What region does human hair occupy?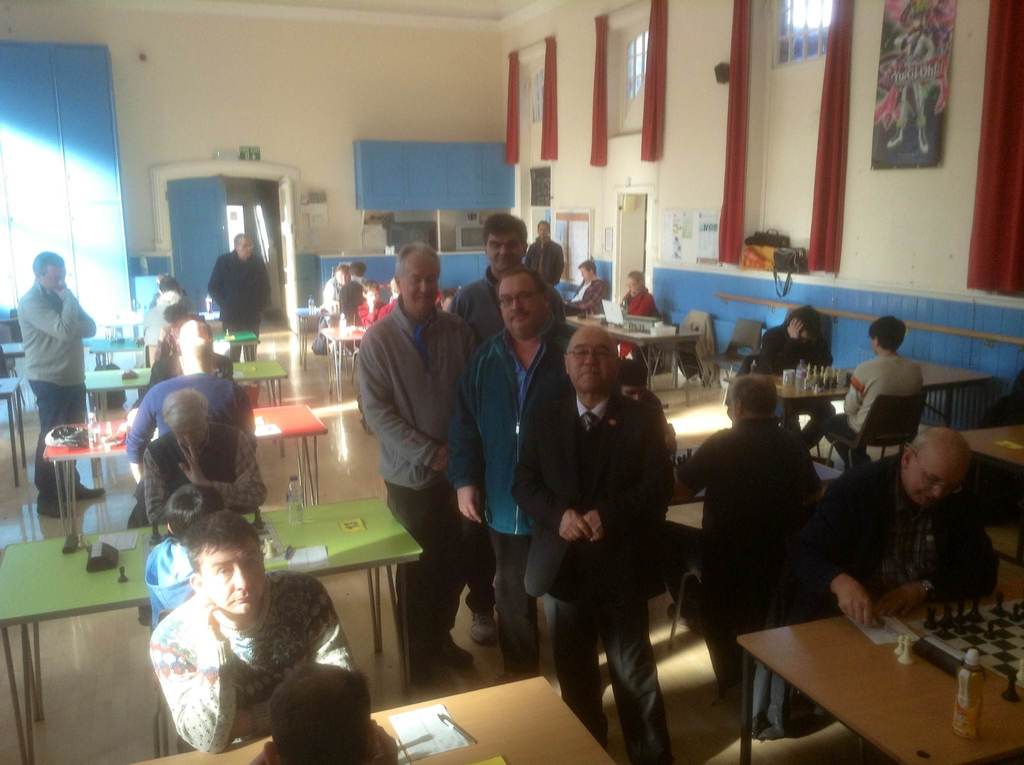
detection(869, 314, 908, 351).
